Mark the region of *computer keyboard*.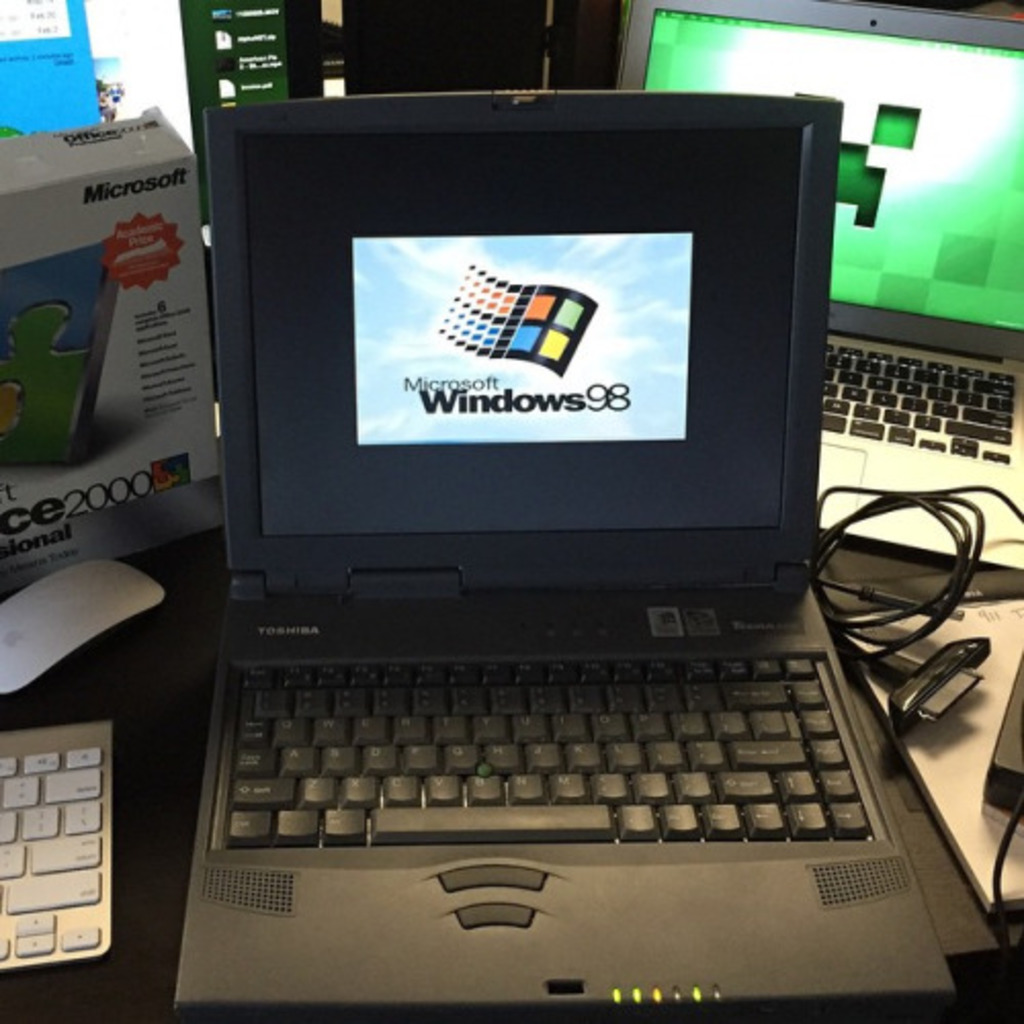
Region: box=[817, 340, 1016, 467].
